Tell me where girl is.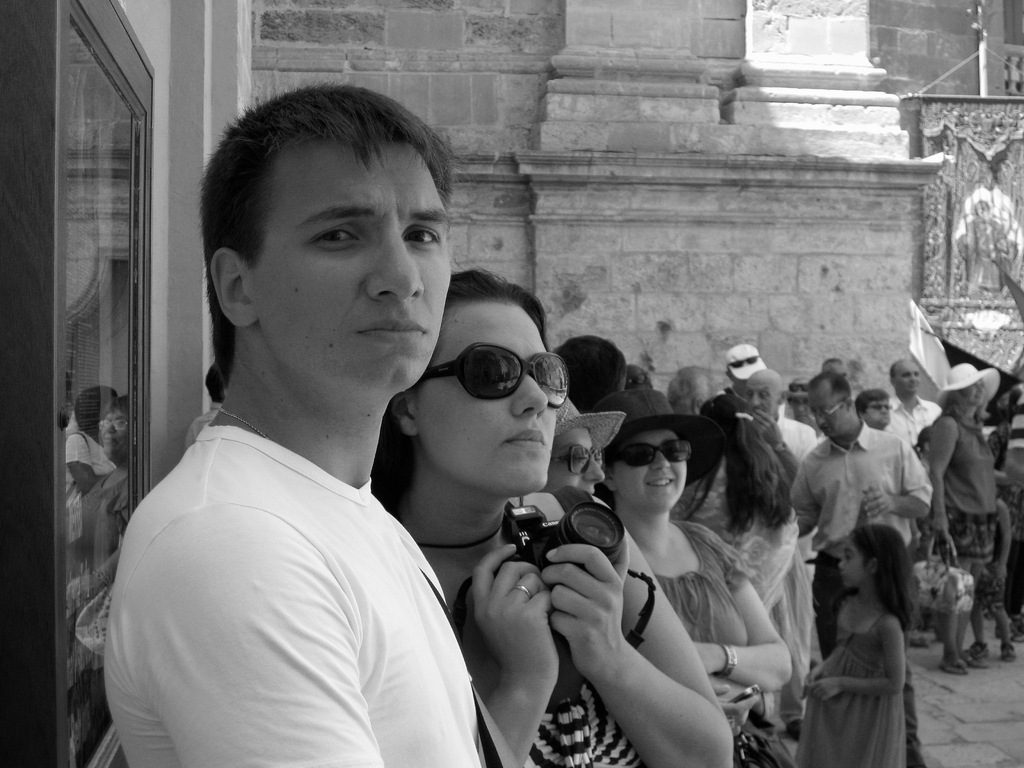
girl is at region(592, 422, 796, 767).
